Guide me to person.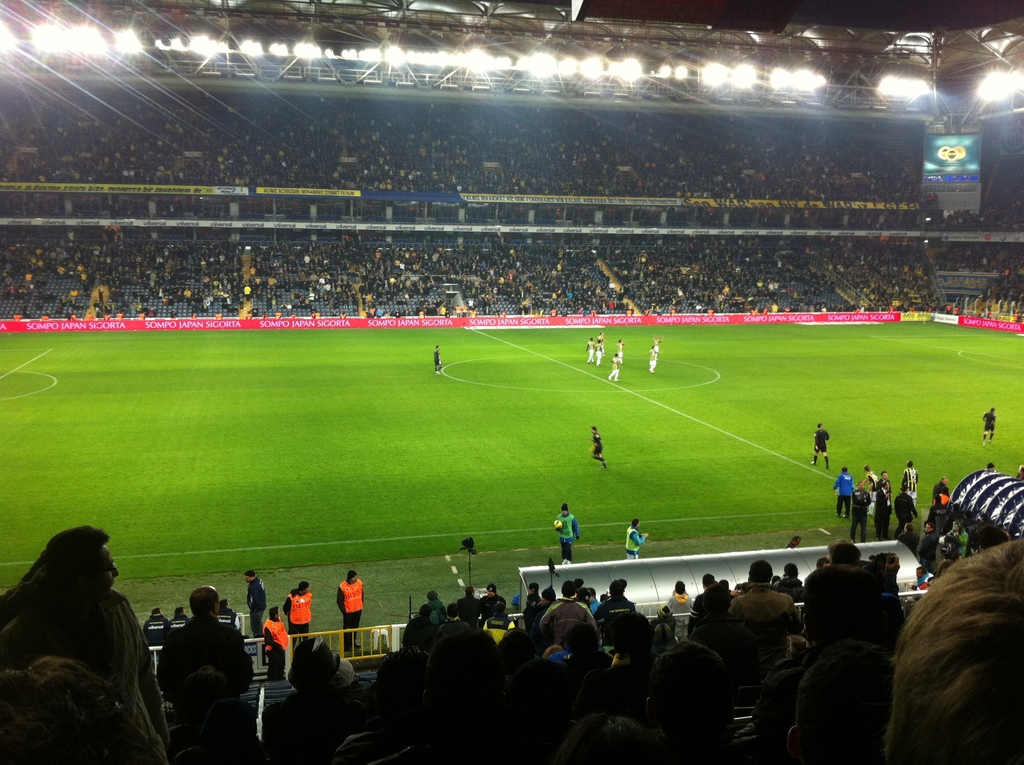
Guidance: bbox=(591, 427, 609, 469).
